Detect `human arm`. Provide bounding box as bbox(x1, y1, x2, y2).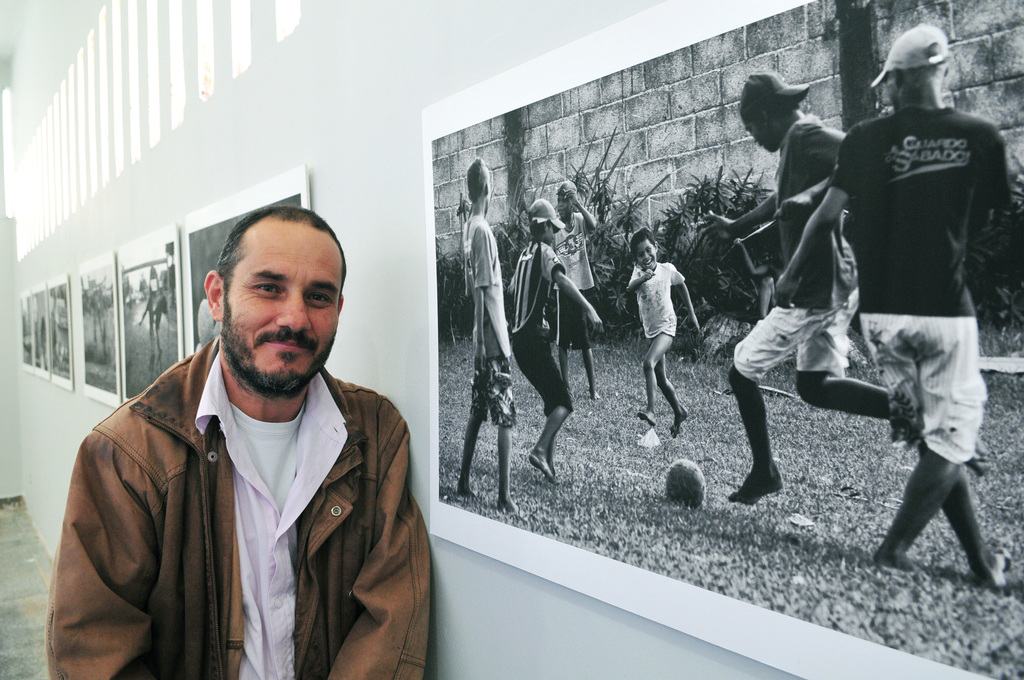
bbox(44, 436, 162, 679).
